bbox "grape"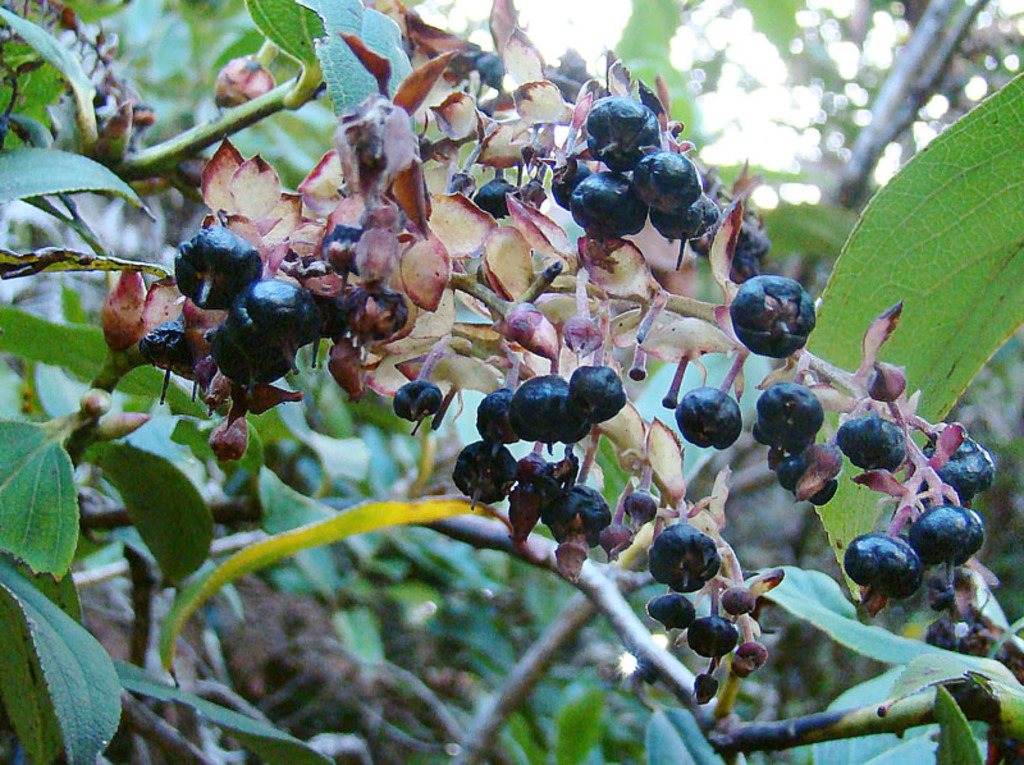
(x1=390, y1=377, x2=442, y2=420)
